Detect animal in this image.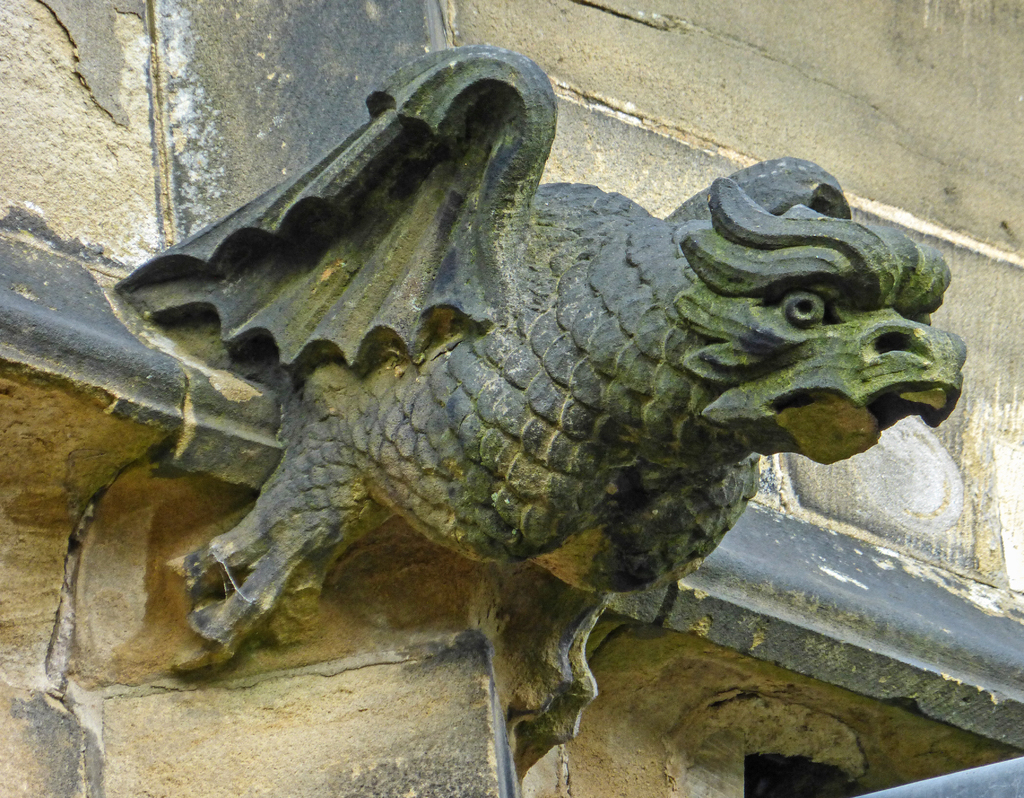
Detection: l=117, t=41, r=962, b=785.
